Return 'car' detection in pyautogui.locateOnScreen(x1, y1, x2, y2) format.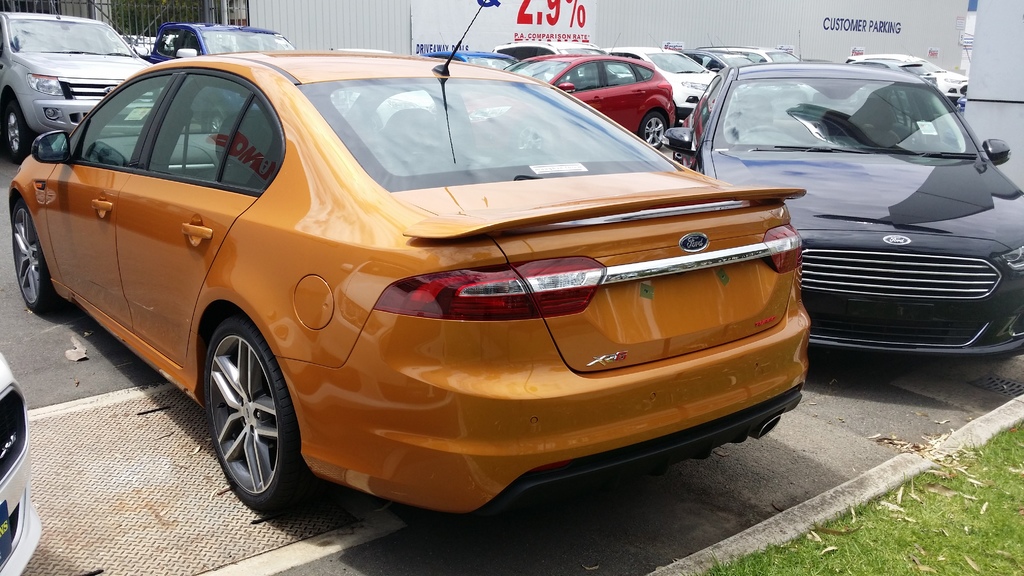
pyautogui.locateOnScreen(666, 67, 1023, 364).
